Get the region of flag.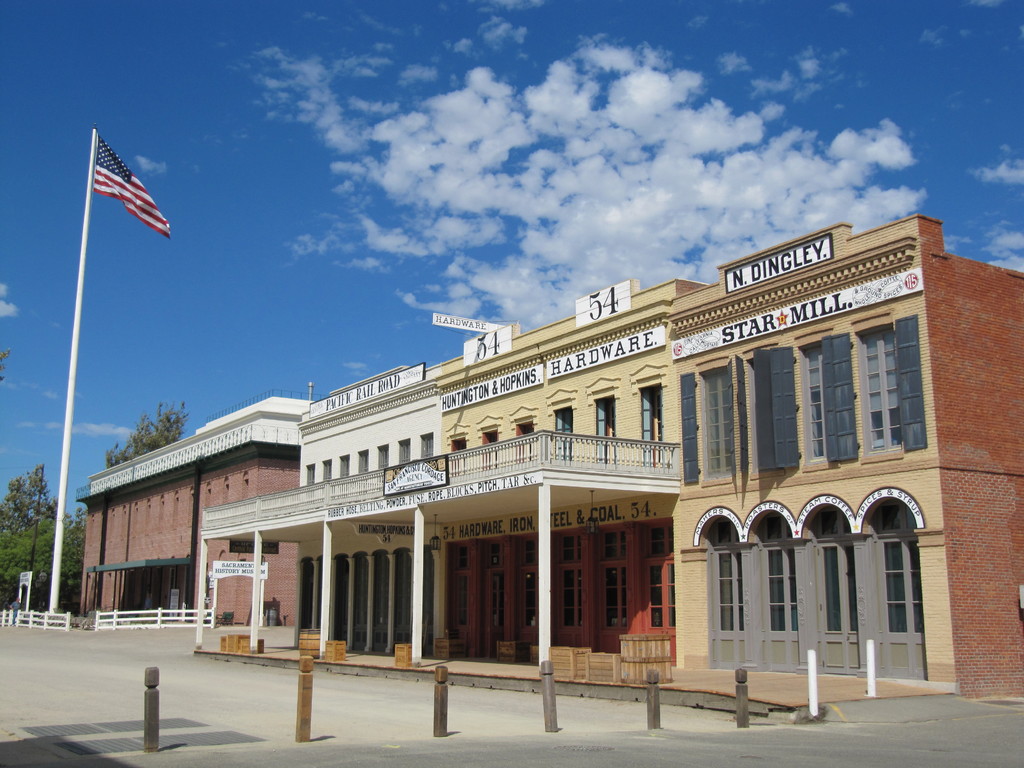
select_region(89, 132, 173, 240).
